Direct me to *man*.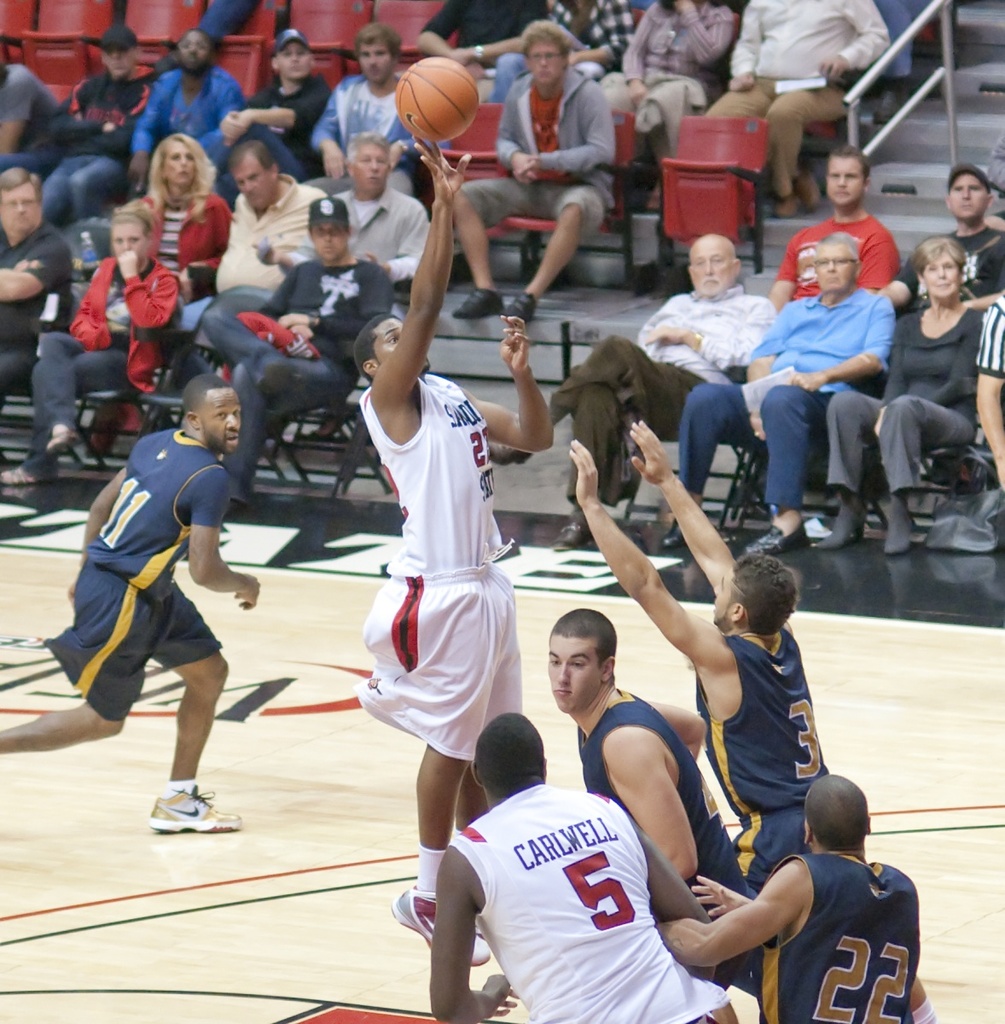
Direction: Rect(0, 375, 261, 835).
